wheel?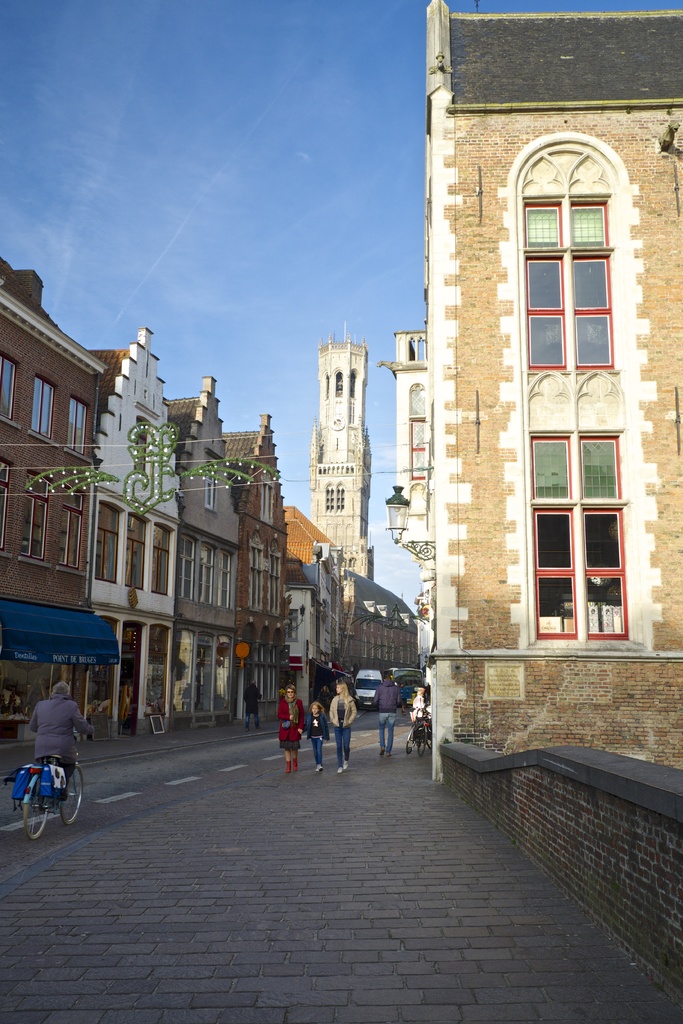
14, 766, 69, 842
